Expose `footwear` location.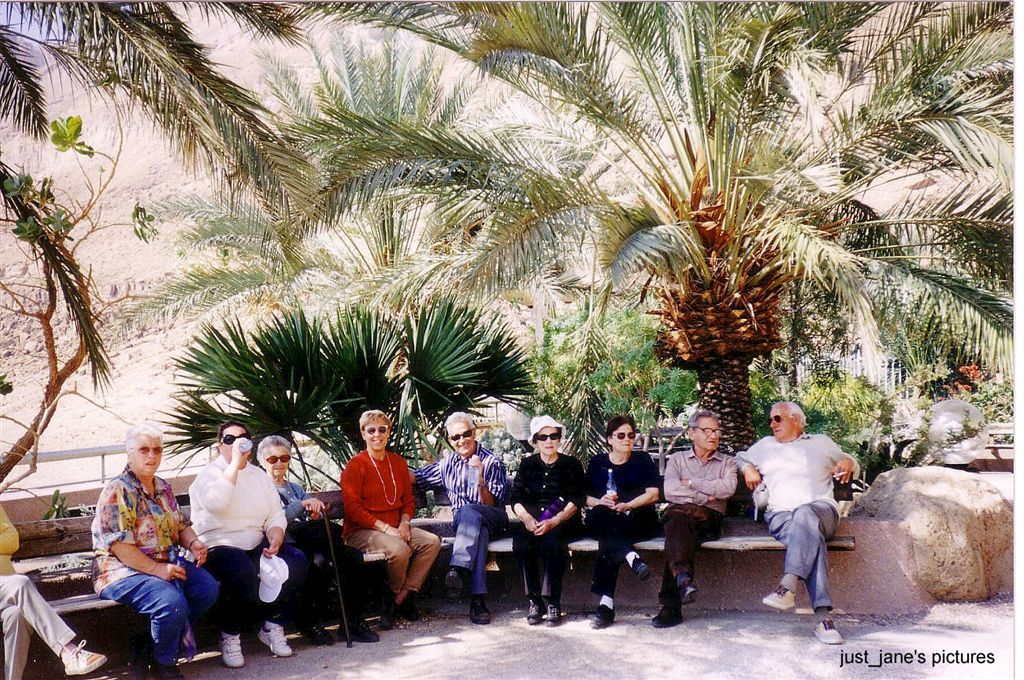
Exposed at {"left": 546, "top": 601, "right": 559, "bottom": 623}.
